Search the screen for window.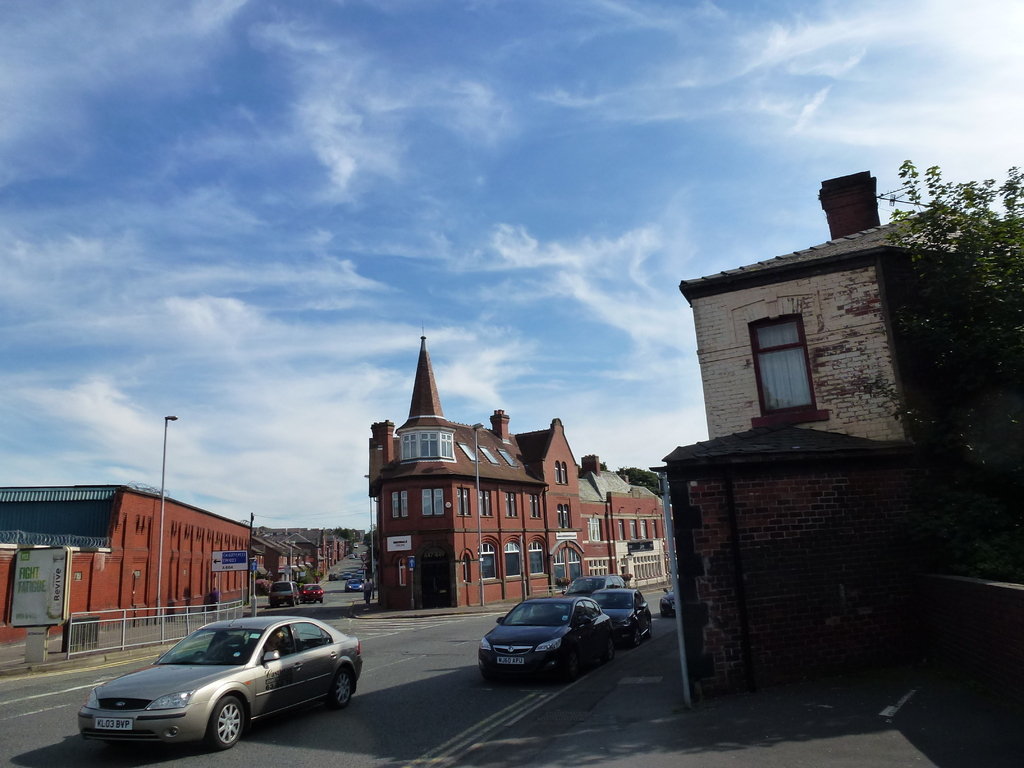
Found at (475, 488, 497, 516).
